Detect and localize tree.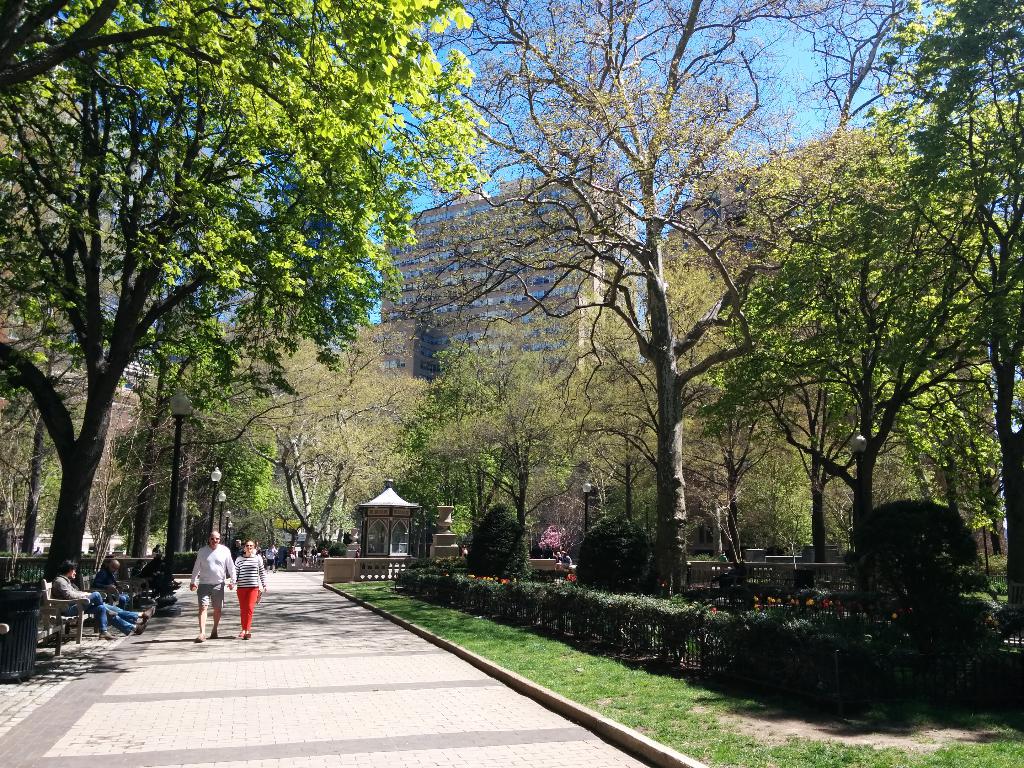
Localized at rect(0, 0, 492, 579).
